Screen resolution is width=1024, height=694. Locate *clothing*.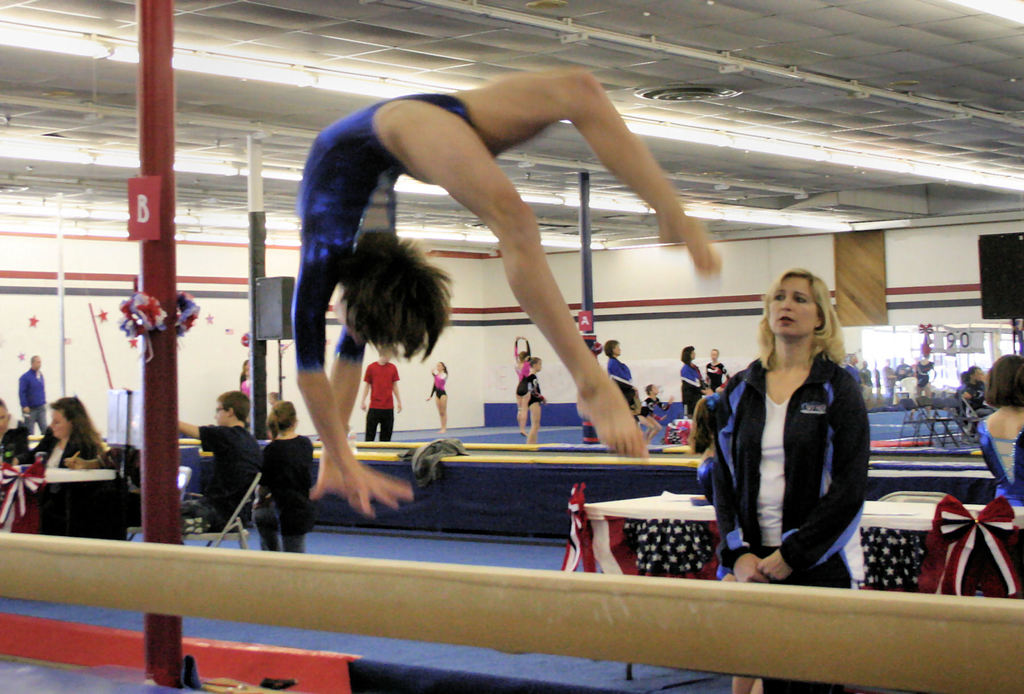
box=[641, 398, 666, 417].
